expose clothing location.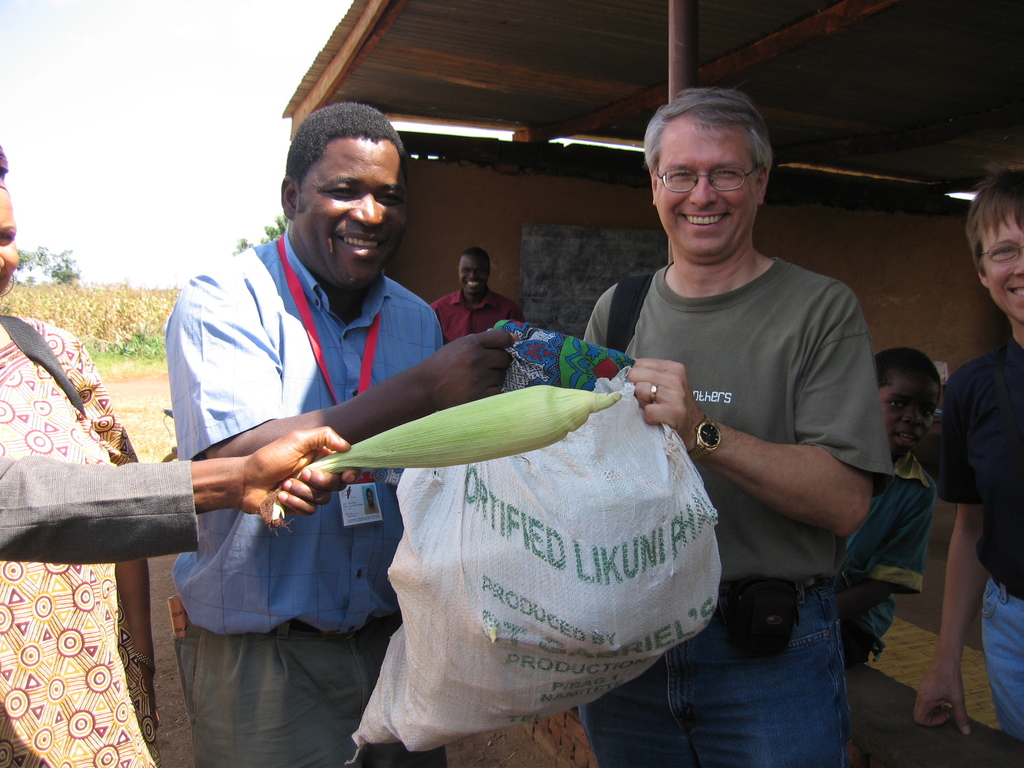
Exposed at left=572, top=263, right=895, bottom=767.
